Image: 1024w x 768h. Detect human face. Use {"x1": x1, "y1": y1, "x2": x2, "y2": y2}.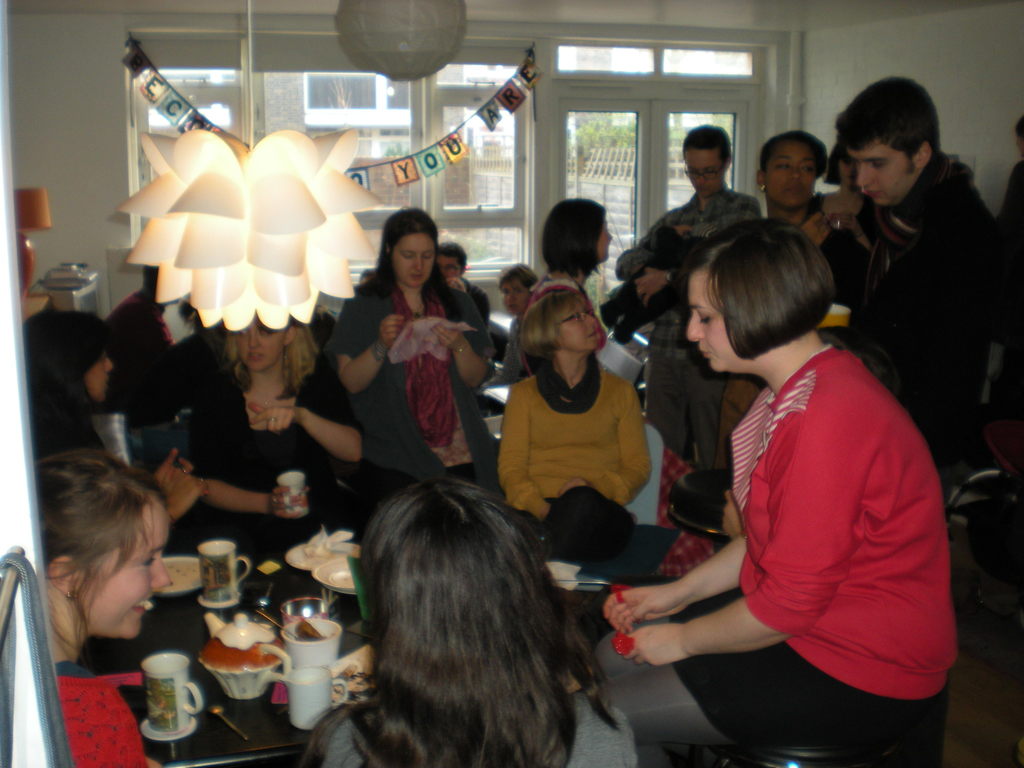
{"x1": 686, "y1": 273, "x2": 733, "y2": 373}.
